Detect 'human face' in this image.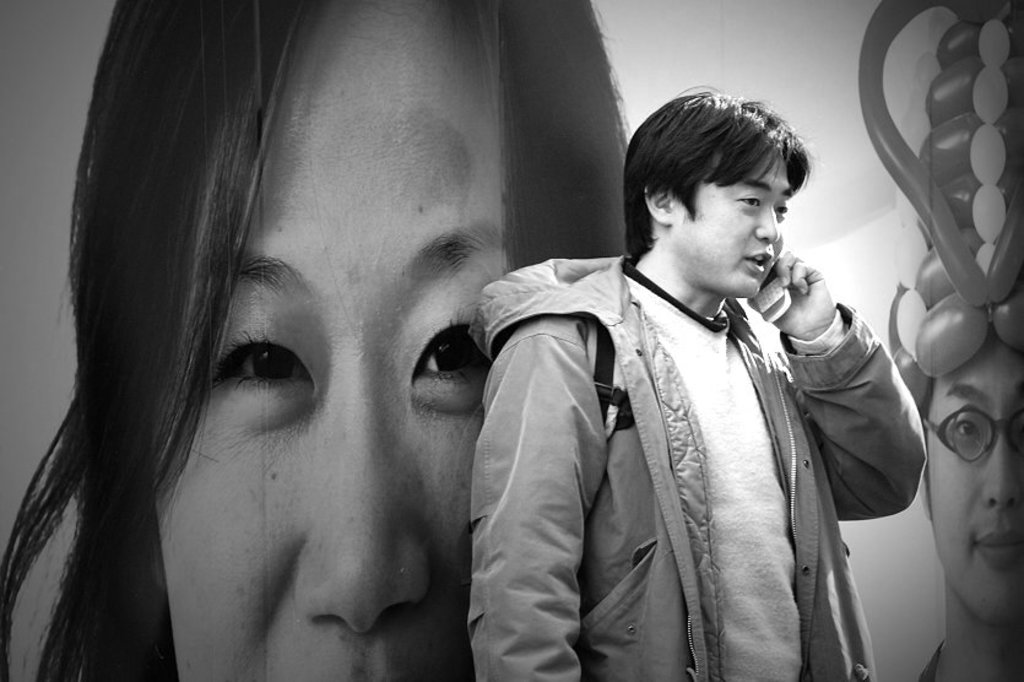
Detection: 923:334:1023:628.
